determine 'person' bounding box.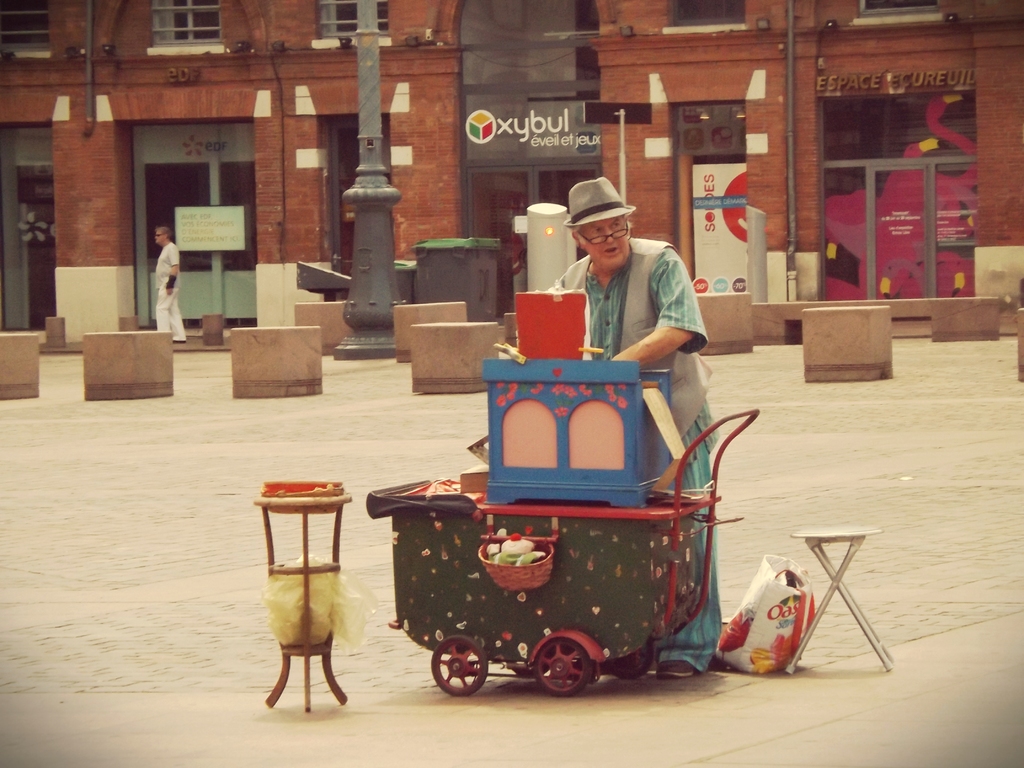
Determined: (154,225,186,342).
